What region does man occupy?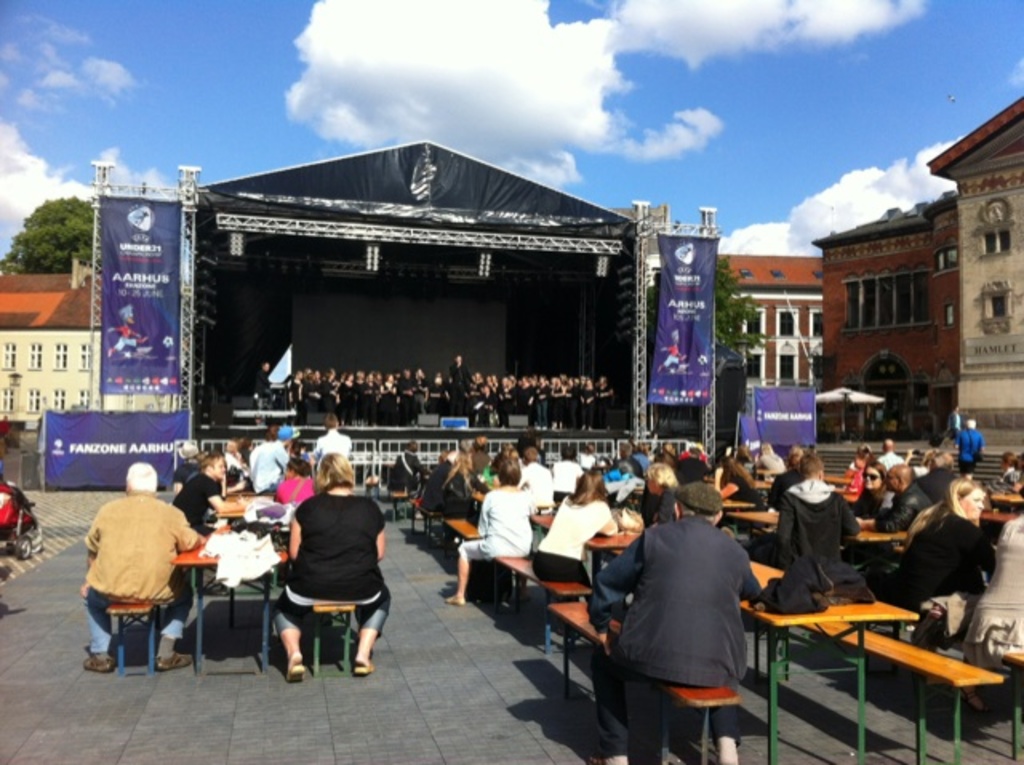
box(315, 413, 350, 467).
